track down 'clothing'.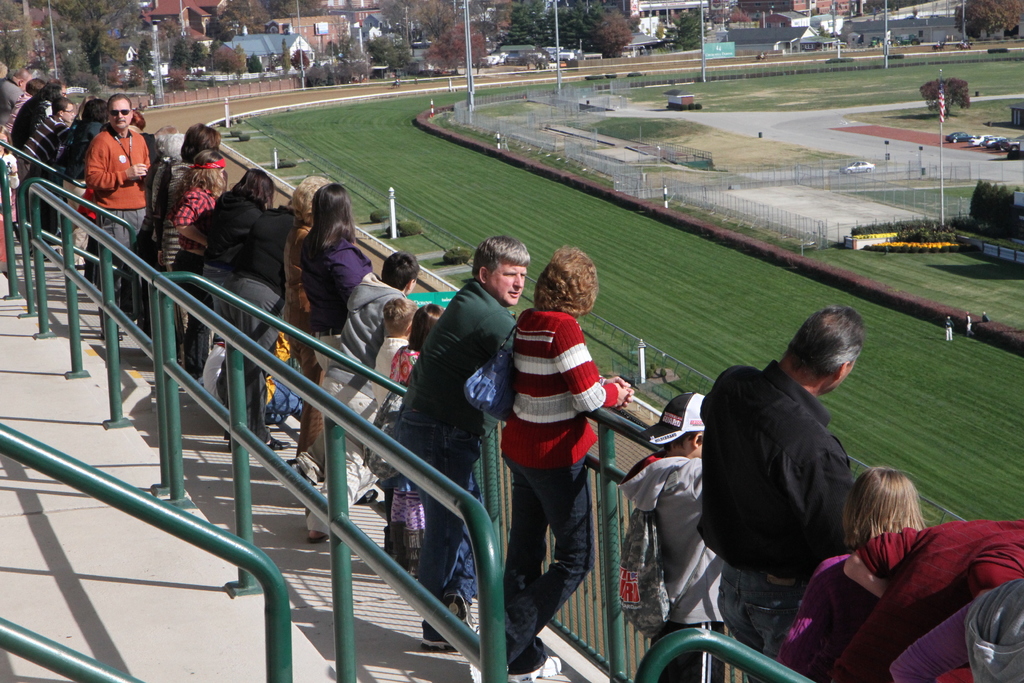
Tracked to (92,126,154,311).
